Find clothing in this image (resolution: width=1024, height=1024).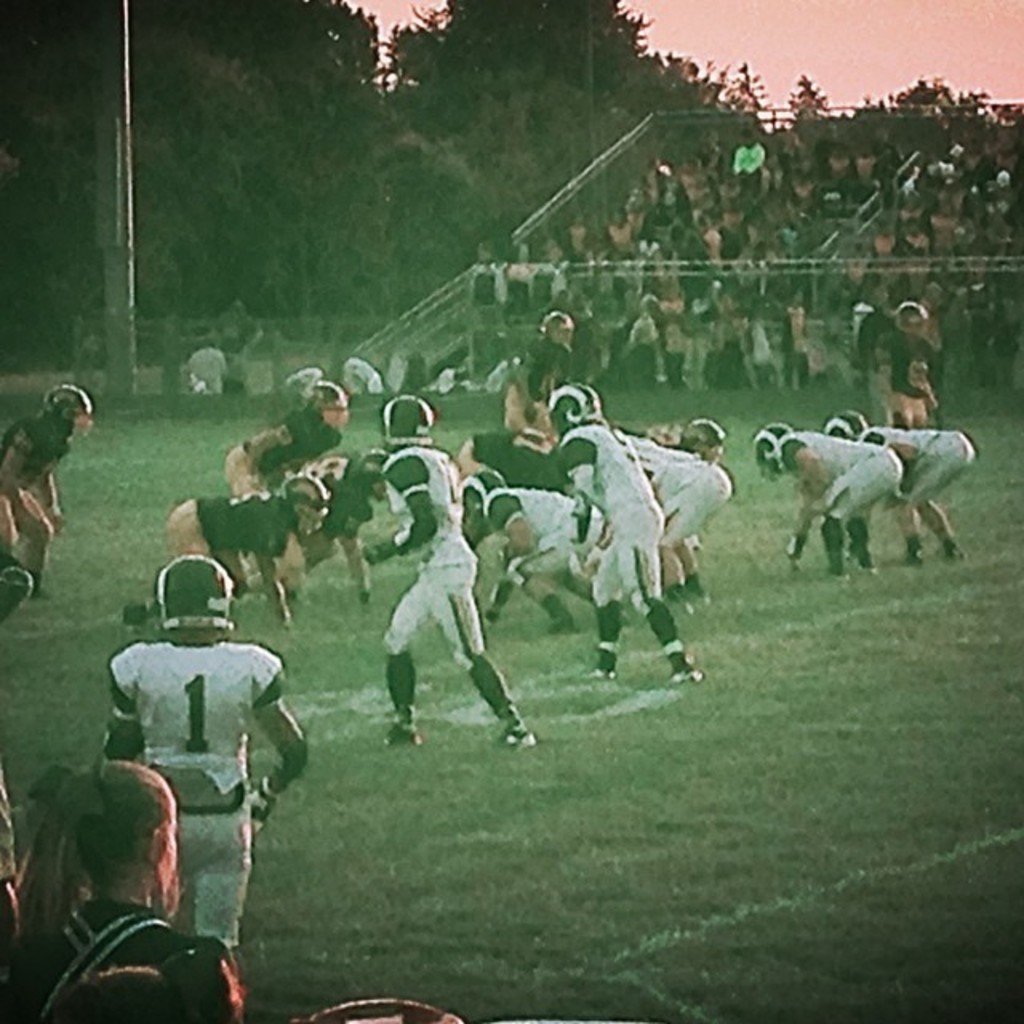
<box>229,405,339,509</box>.
